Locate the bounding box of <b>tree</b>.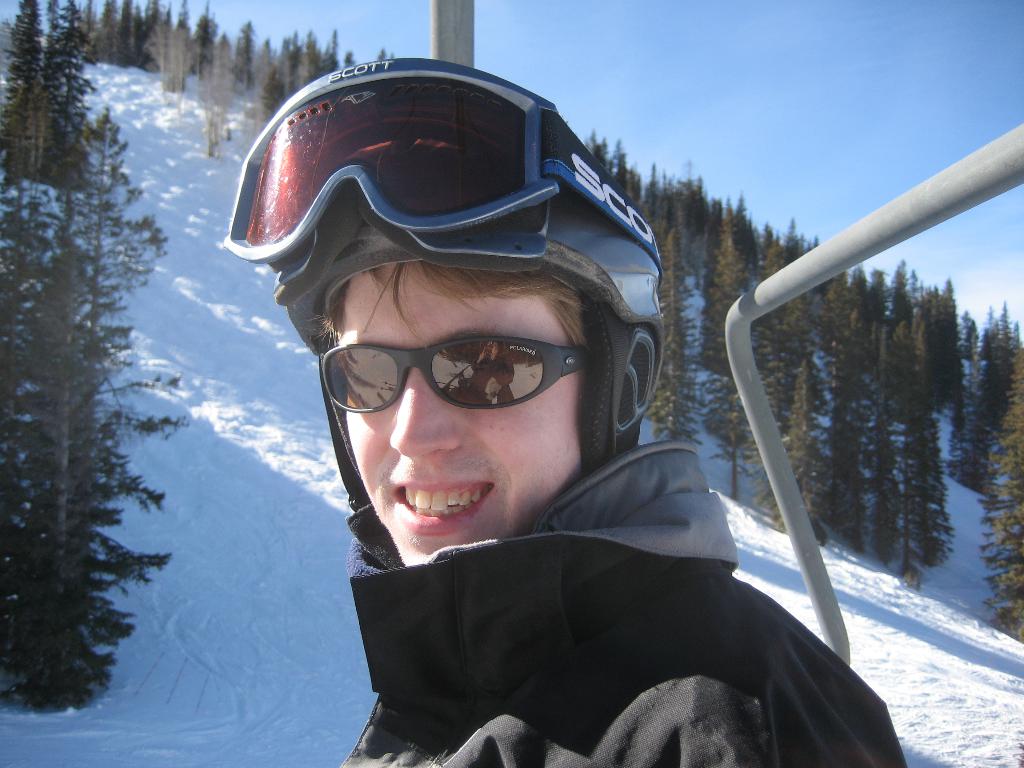
Bounding box: box(881, 306, 955, 588).
